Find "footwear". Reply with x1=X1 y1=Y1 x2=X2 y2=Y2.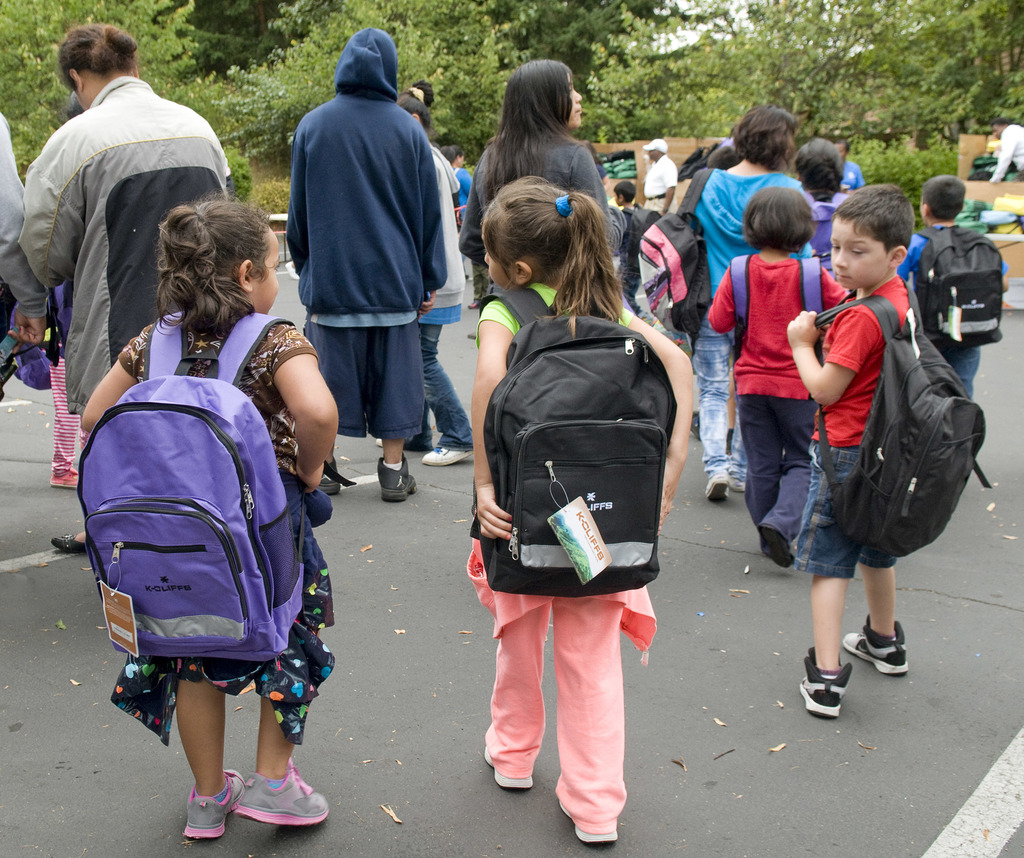
x1=49 y1=528 x2=86 y2=556.
